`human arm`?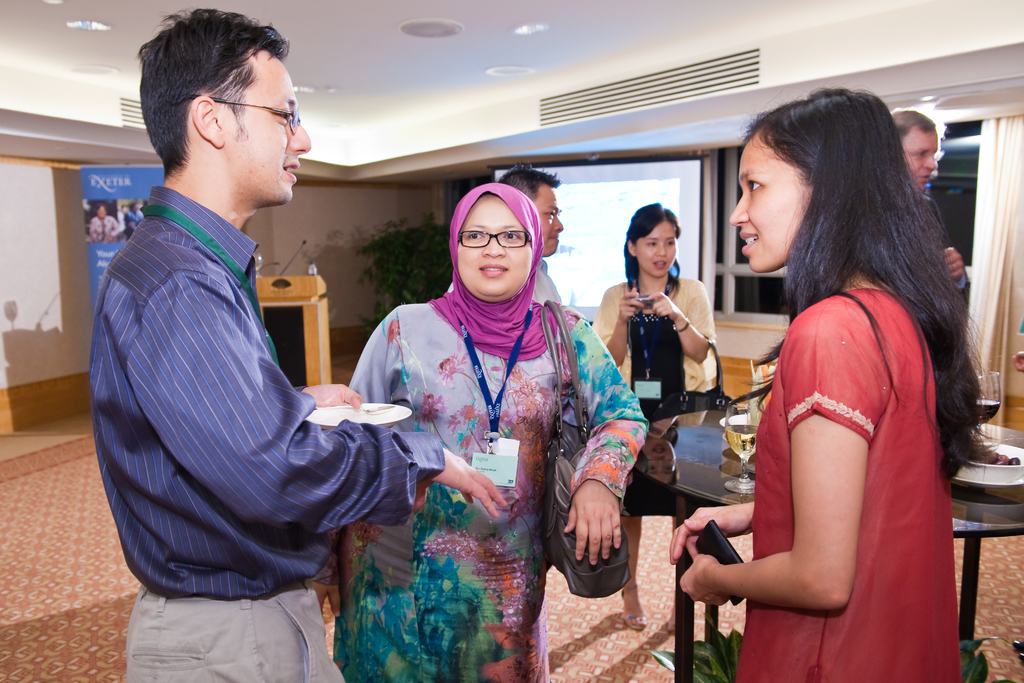
[306,302,407,628]
